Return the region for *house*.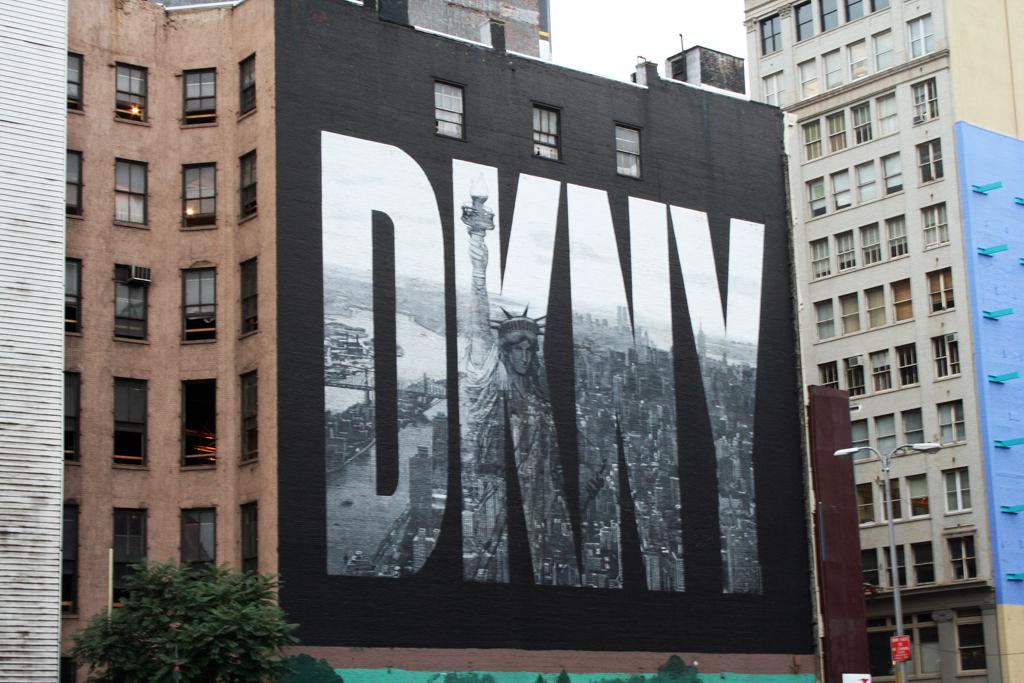
crop(744, 0, 1023, 682).
